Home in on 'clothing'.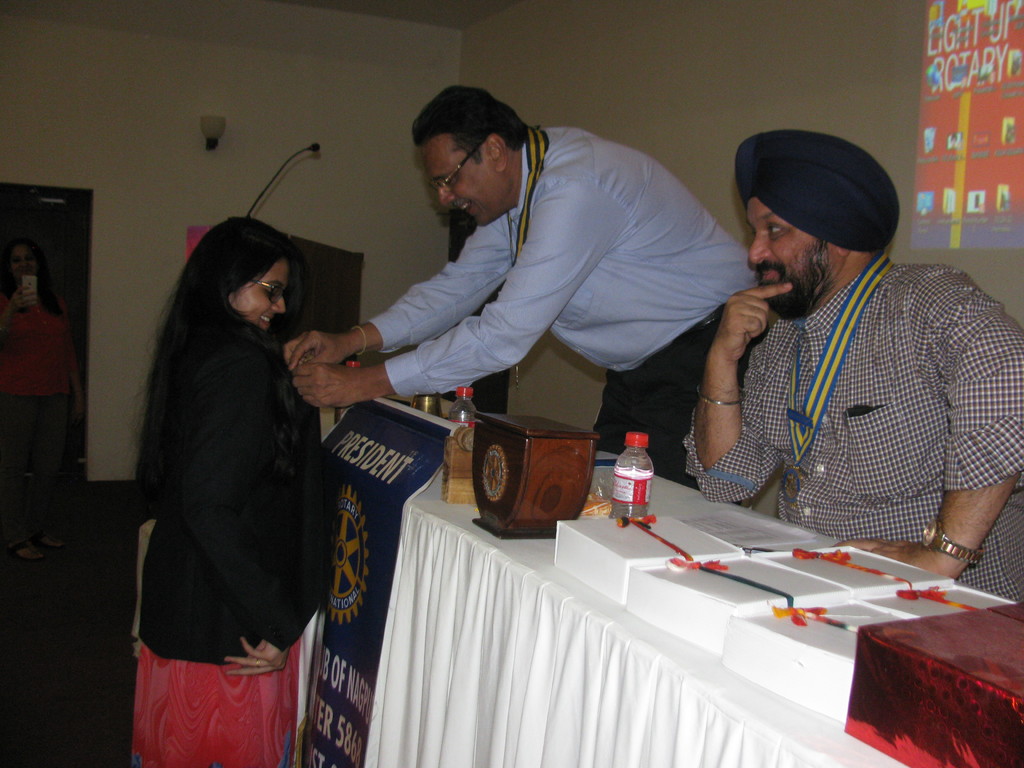
Homed in at x1=366 y1=128 x2=778 y2=483.
